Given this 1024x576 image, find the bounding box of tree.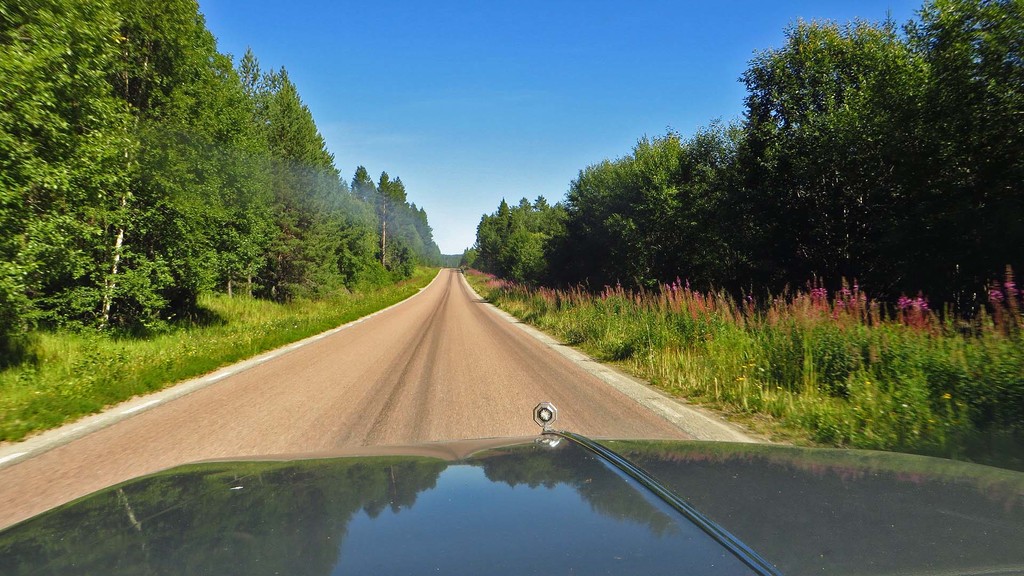
pyautogui.locateOnScreen(569, 154, 636, 276).
